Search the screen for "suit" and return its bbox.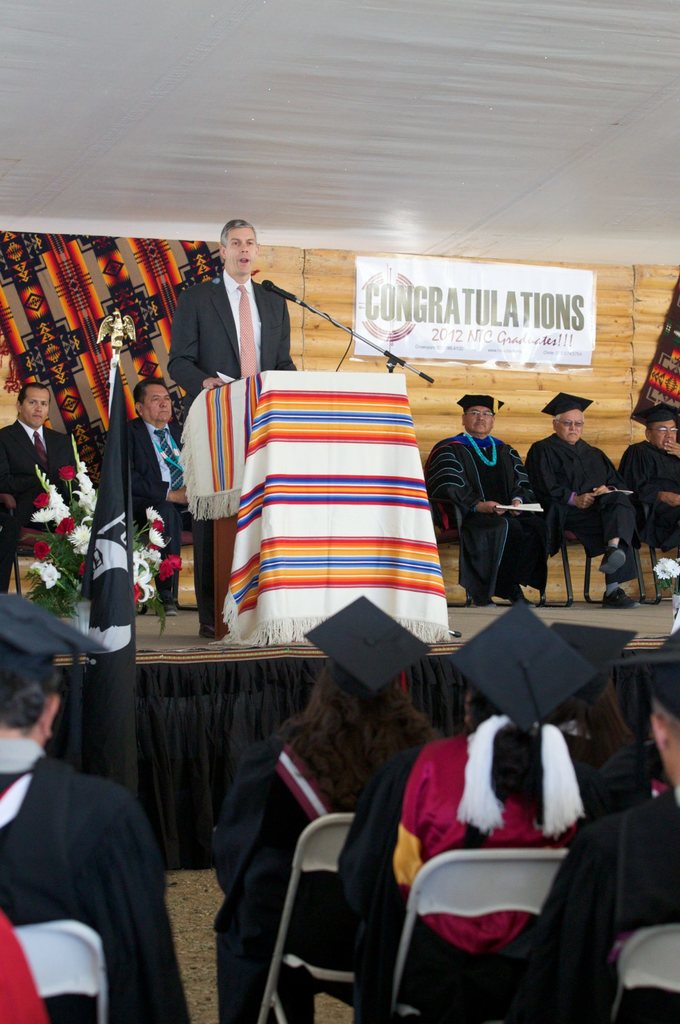
Found: bbox=[120, 416, 200, 600].
